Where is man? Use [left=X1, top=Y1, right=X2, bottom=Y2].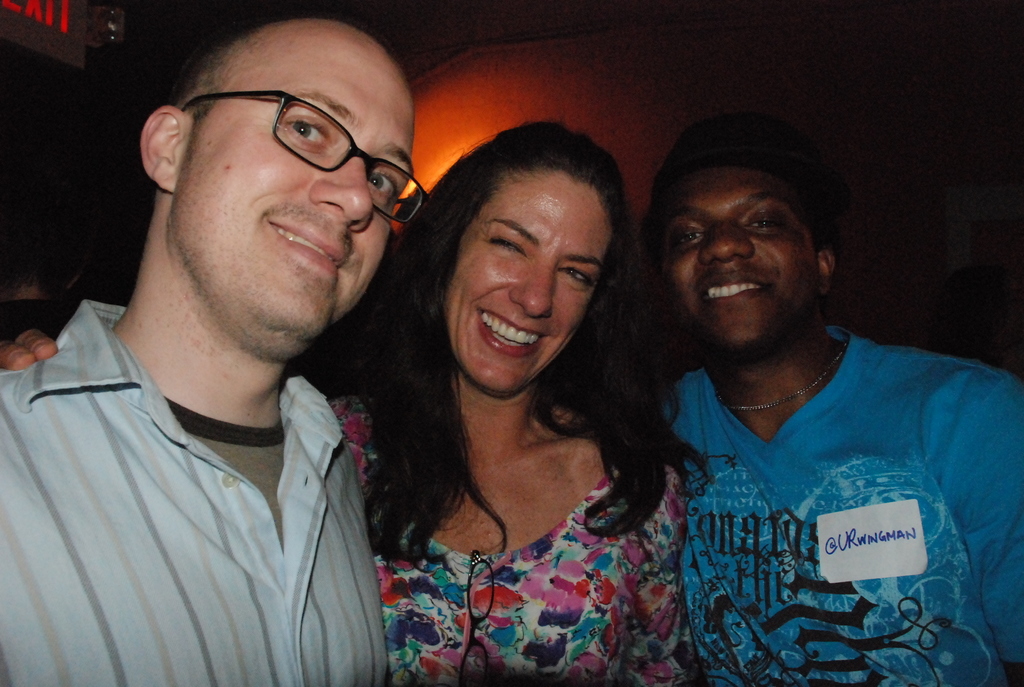
[left=0, top=16, right=432, bottom=686].
